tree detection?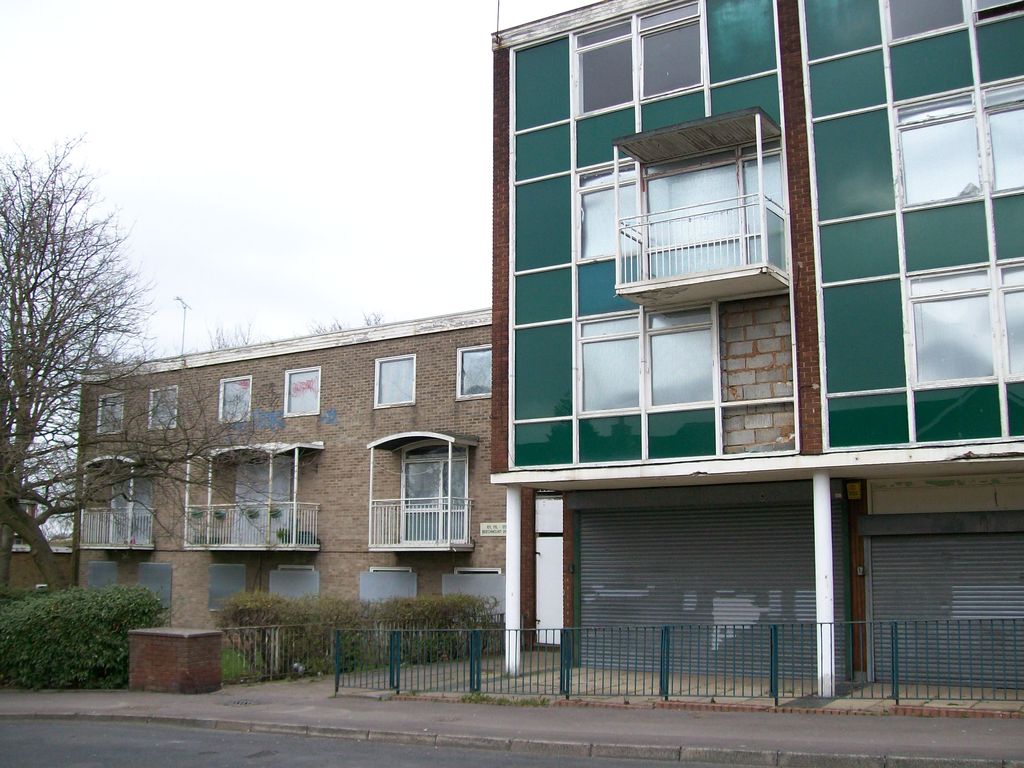
detection(214, 575, 487, 700)
